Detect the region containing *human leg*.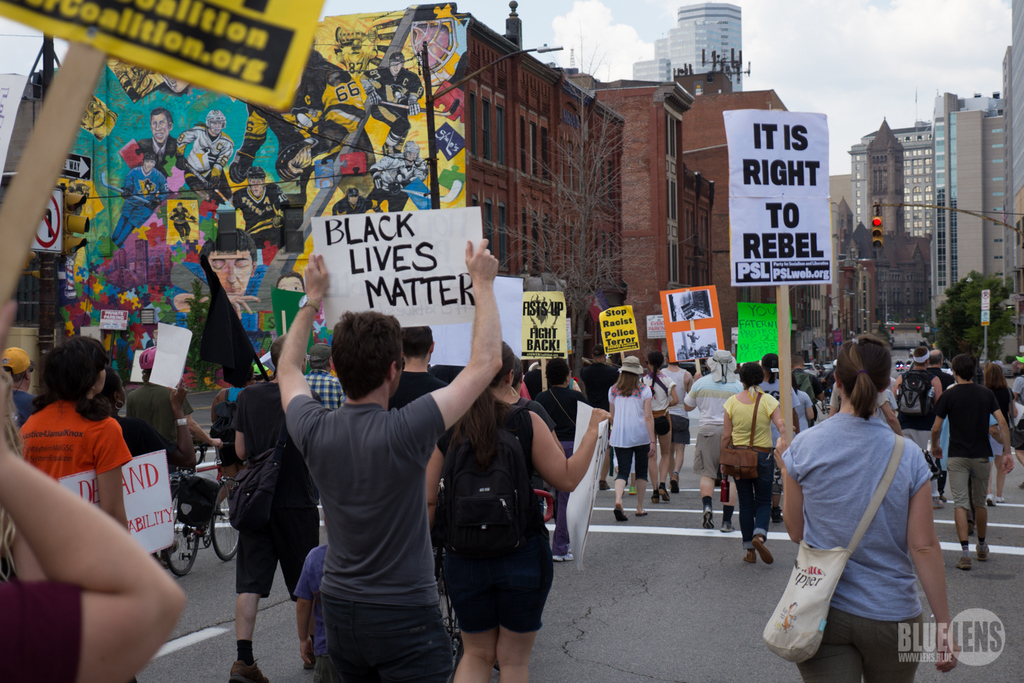
x1=799, y1=599, x2=855, y2=682.
